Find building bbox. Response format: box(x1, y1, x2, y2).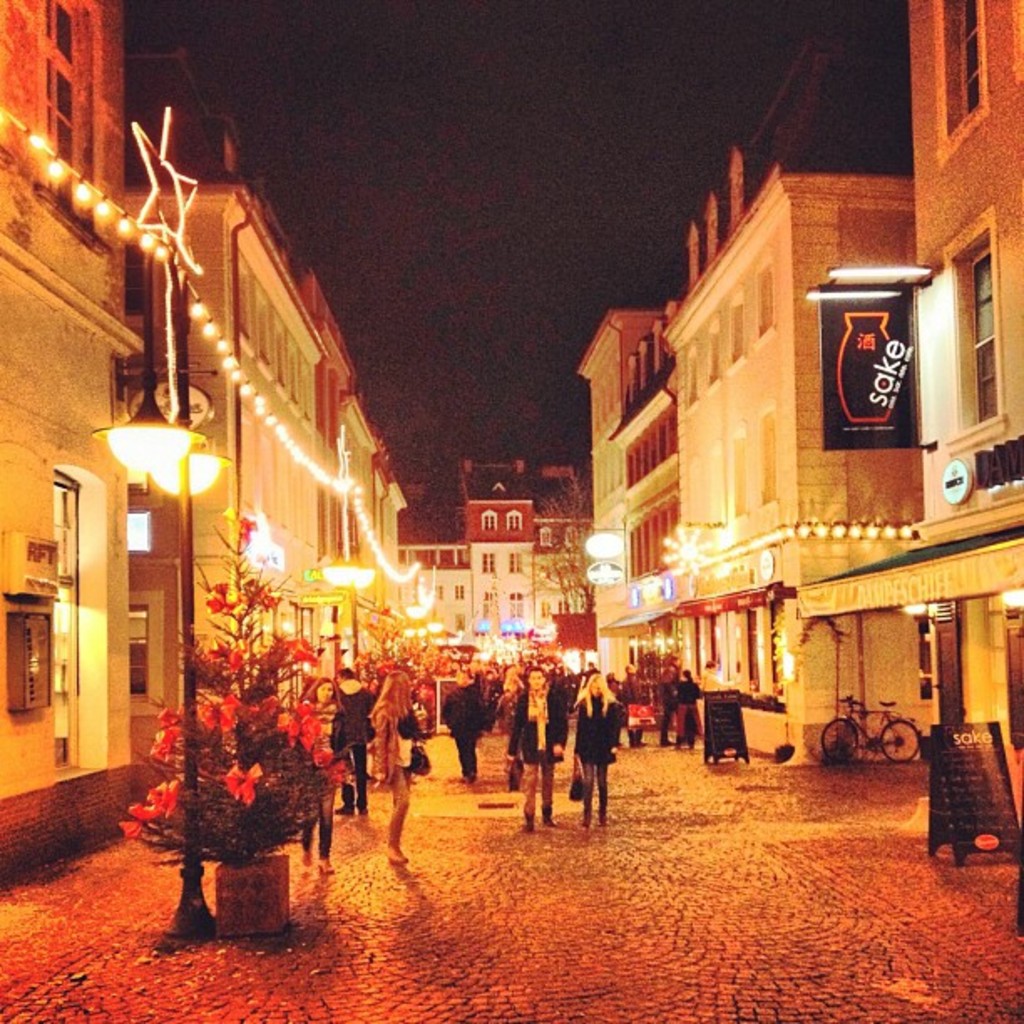
box(125, 47, 325, 745).
